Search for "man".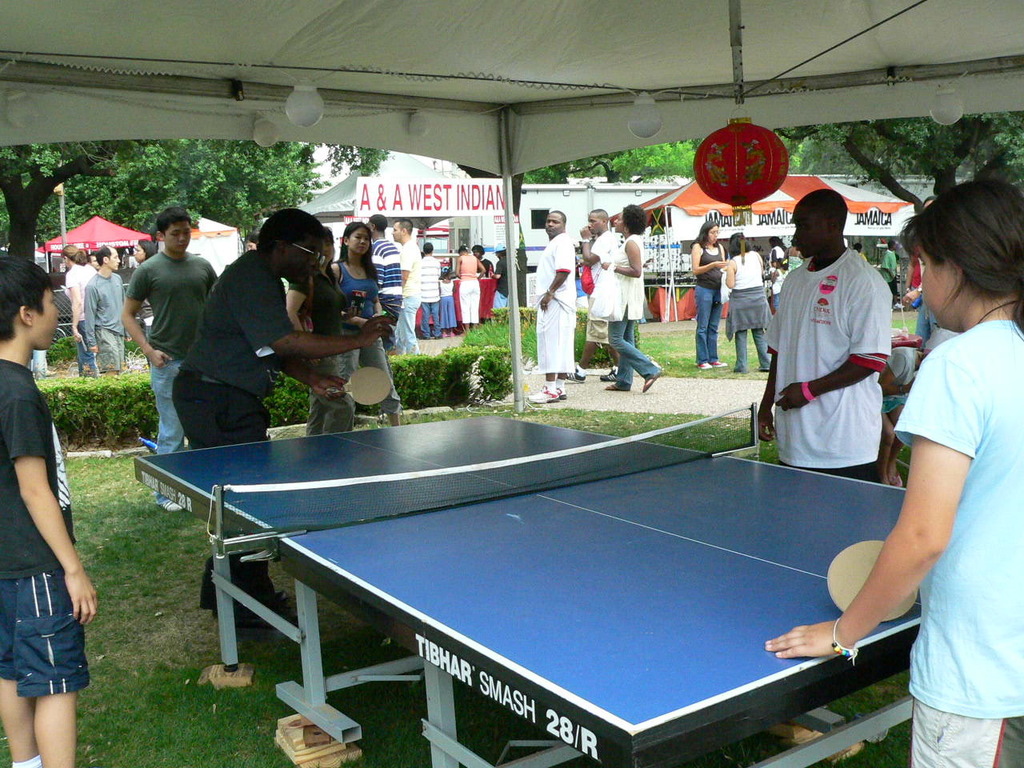
Found at Rect(366, 207, 404, 363).
